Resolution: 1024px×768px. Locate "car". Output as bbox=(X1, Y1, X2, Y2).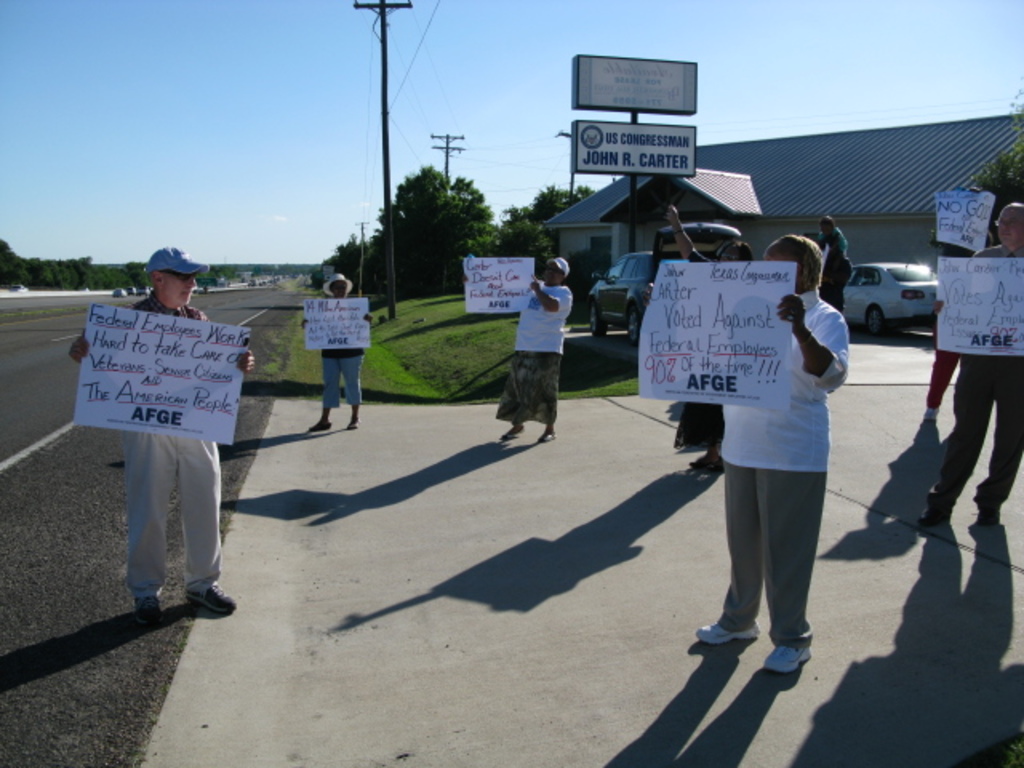
bbox=(584, 221, 741, 346).
